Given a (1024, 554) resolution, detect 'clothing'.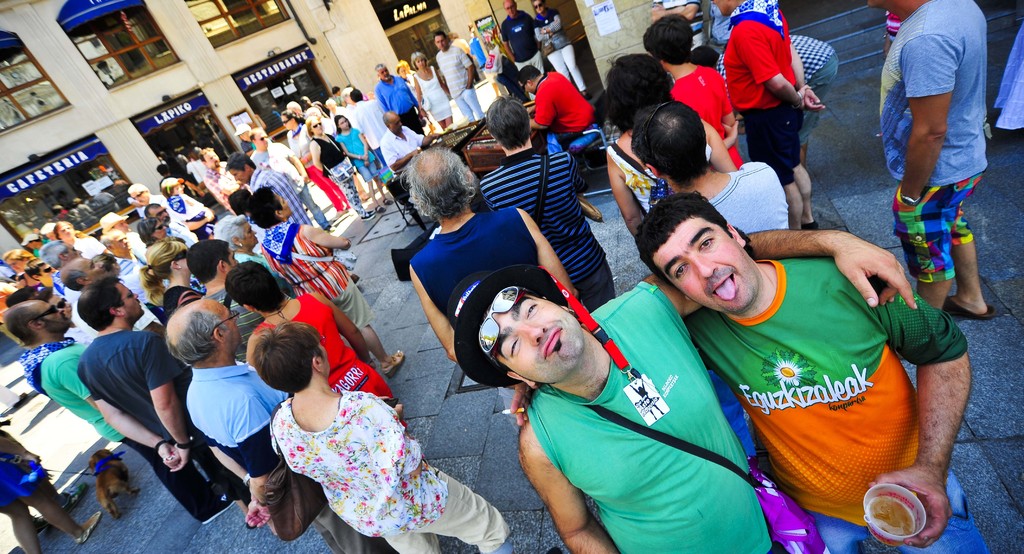
{"x1": 876, "y1": 2, "x2": 992, "y2": 287}.
